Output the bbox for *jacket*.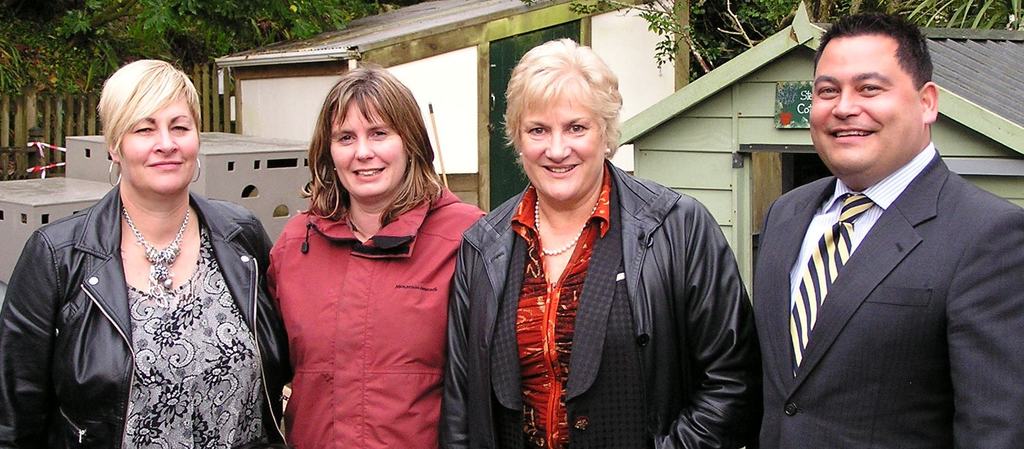
[left=260, top=183, right=490, bottom=448].
